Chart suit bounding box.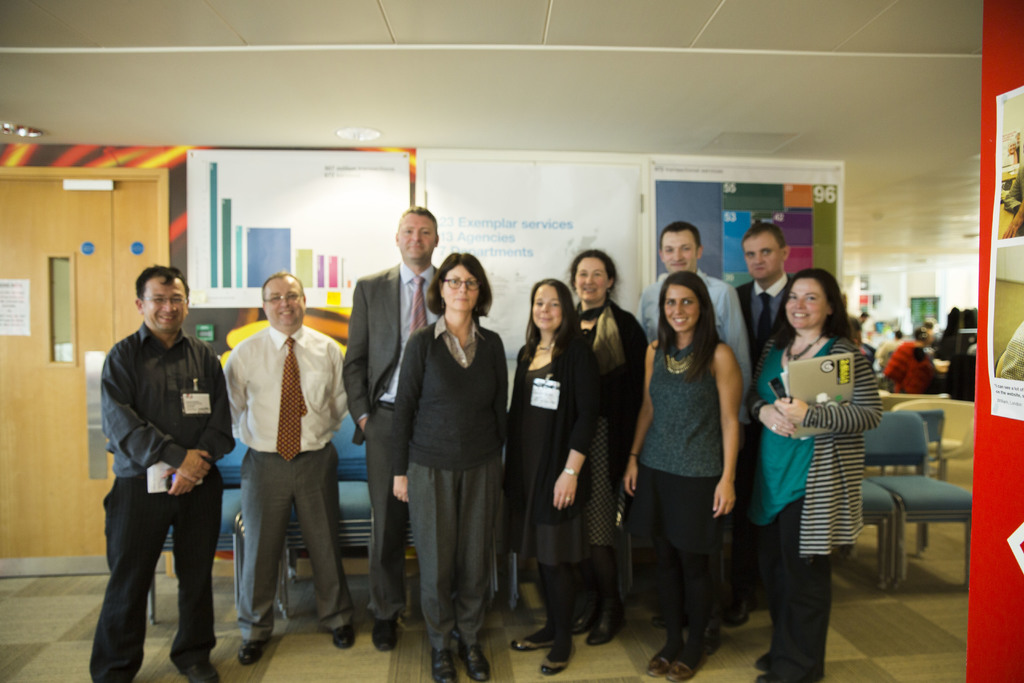
Charted: <region>735, 272, 789, 591</region>.
